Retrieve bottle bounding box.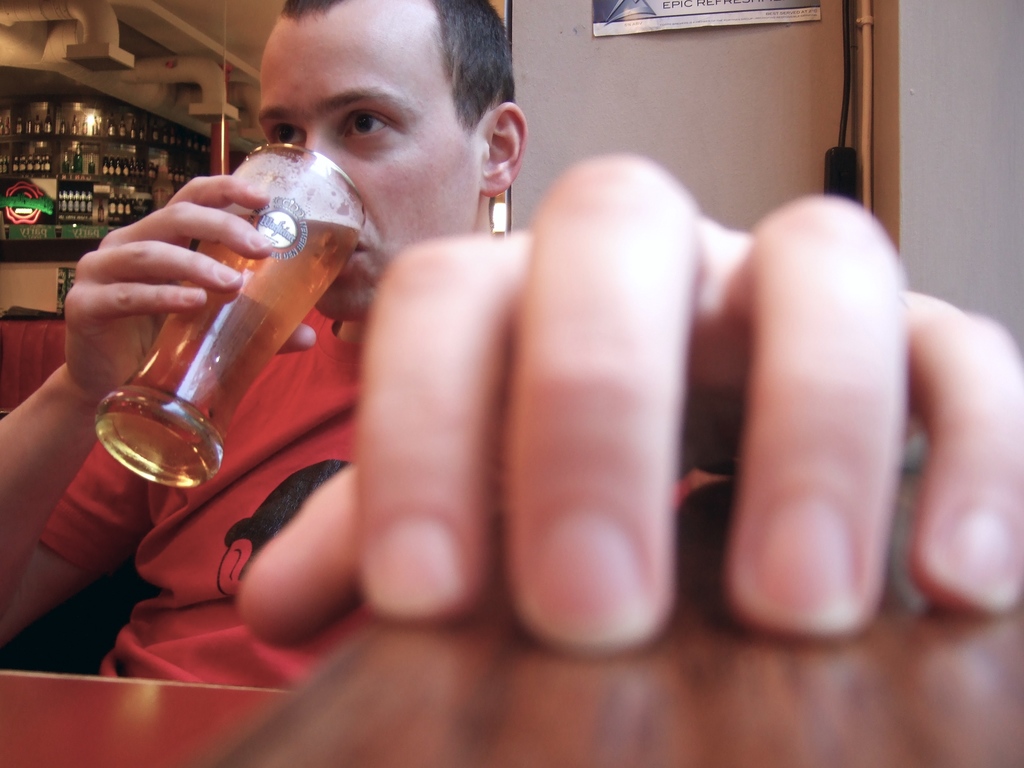
Bounding box: bbox=(70, 115, 76, 138).
